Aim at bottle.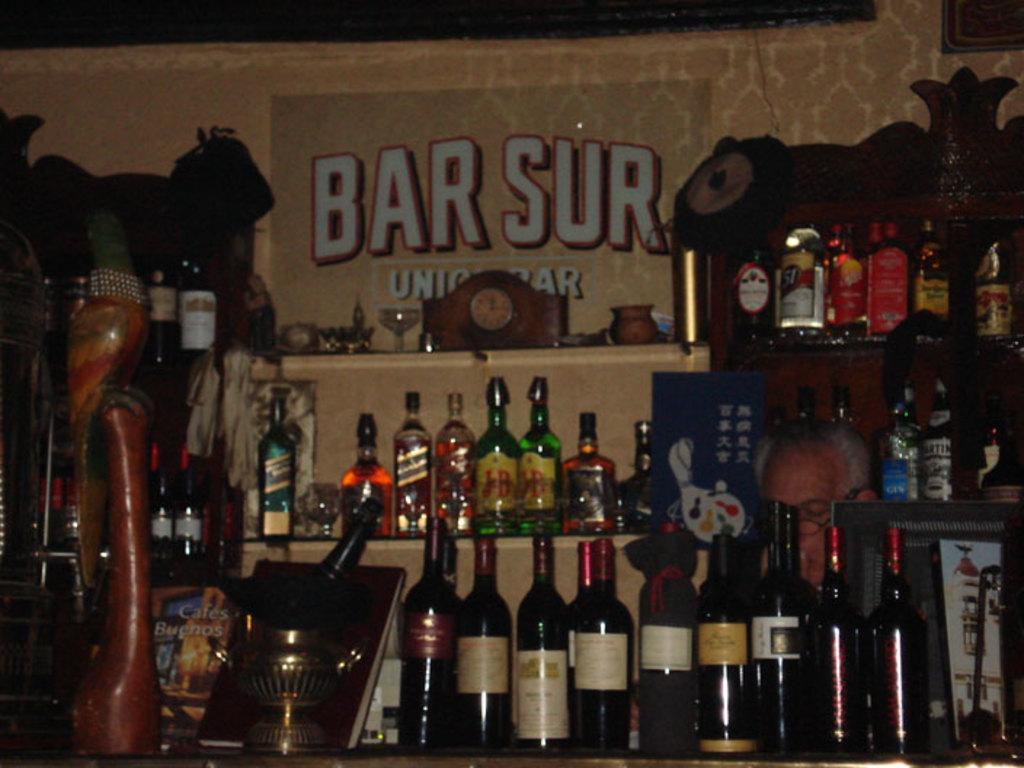
Aimed at {"left": 247, "top": 393, "right": 303, "bottom": 540}.
